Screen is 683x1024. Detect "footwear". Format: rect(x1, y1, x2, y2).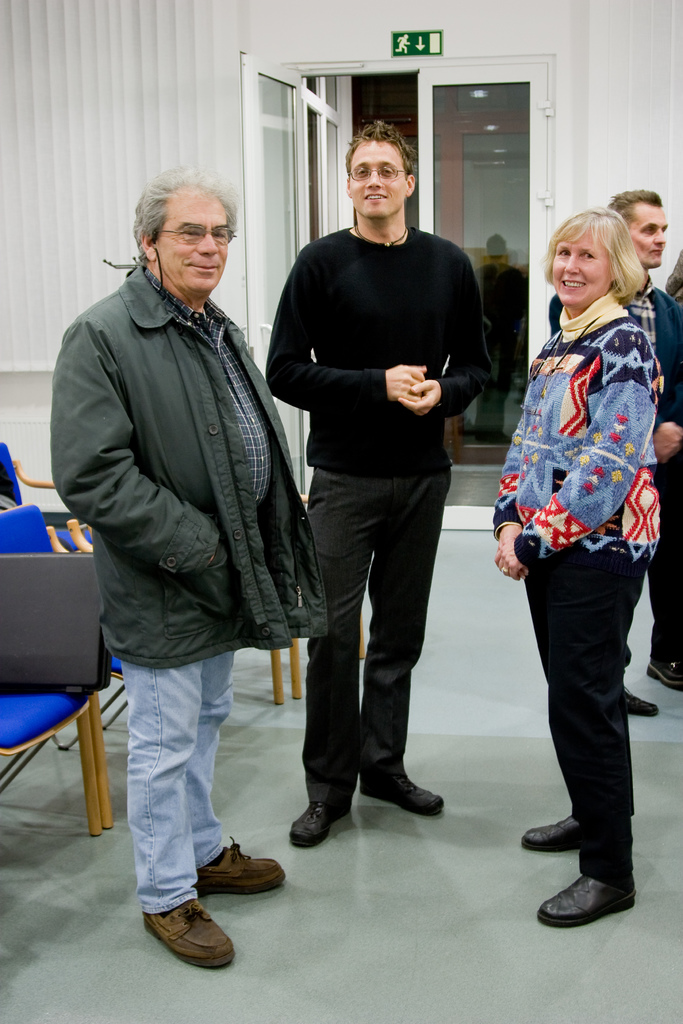
rect(537, 874, 637, 927).
